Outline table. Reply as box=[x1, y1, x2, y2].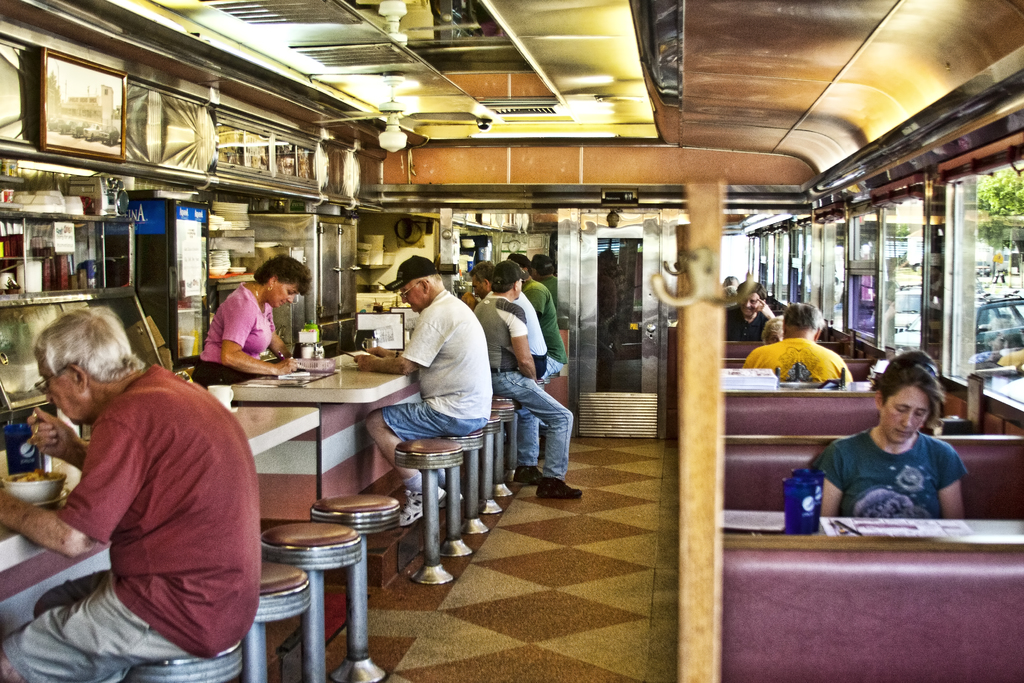
box=[0, 396, 320, 620].
